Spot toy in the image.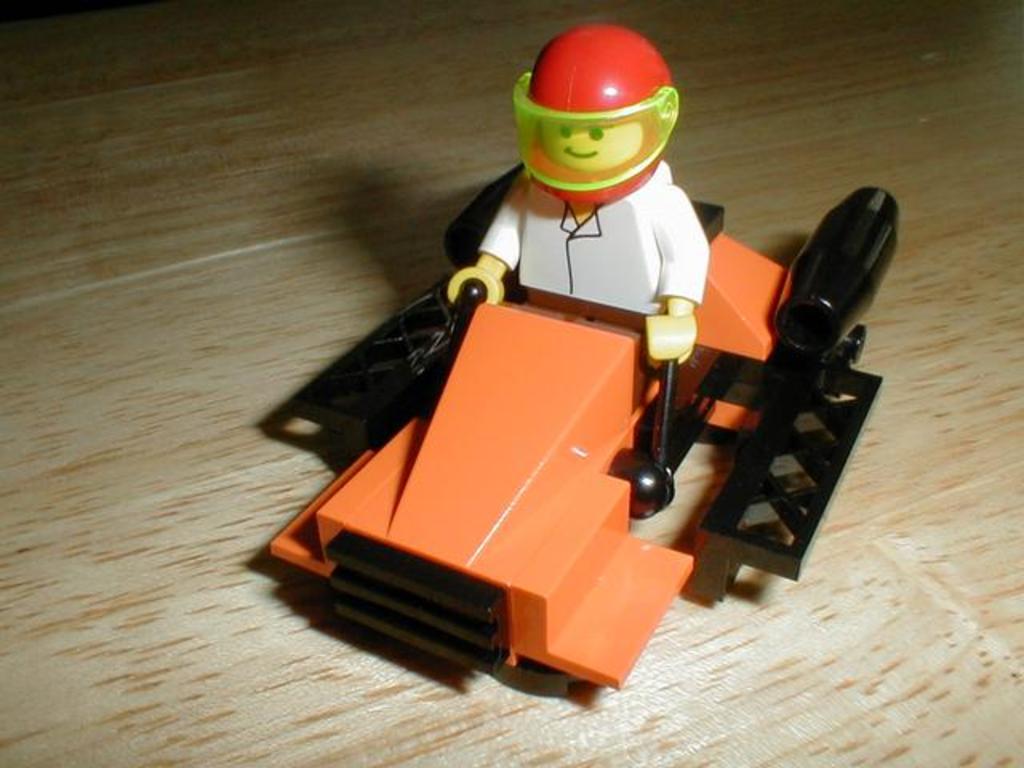
toy found at region(253, 38, 902, 707).
